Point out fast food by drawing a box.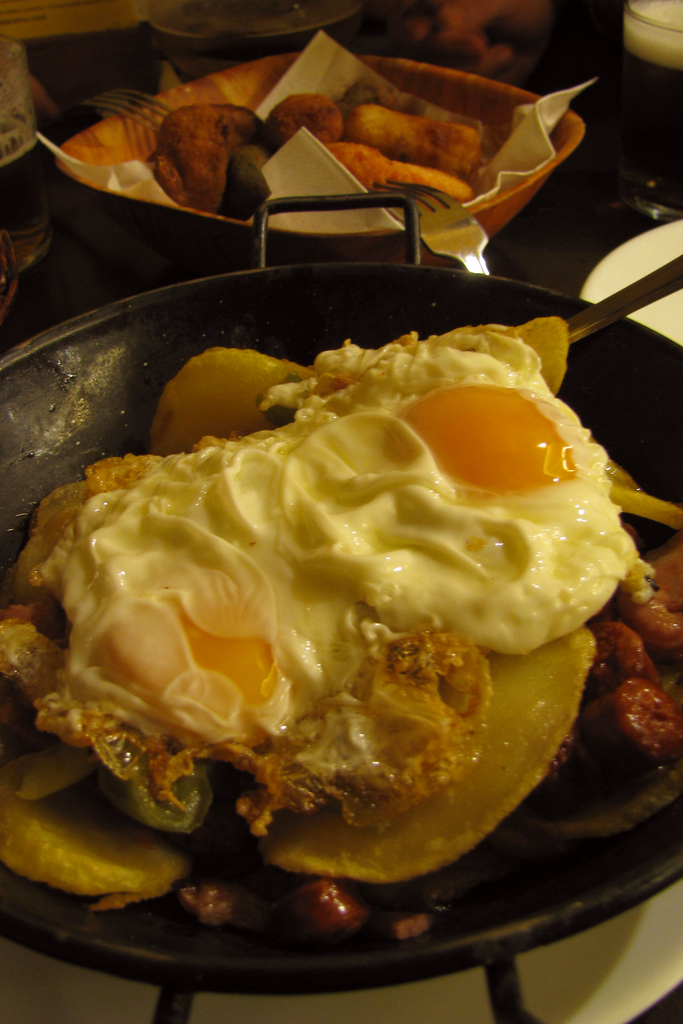
BBox(308, 57, 536, 191).
